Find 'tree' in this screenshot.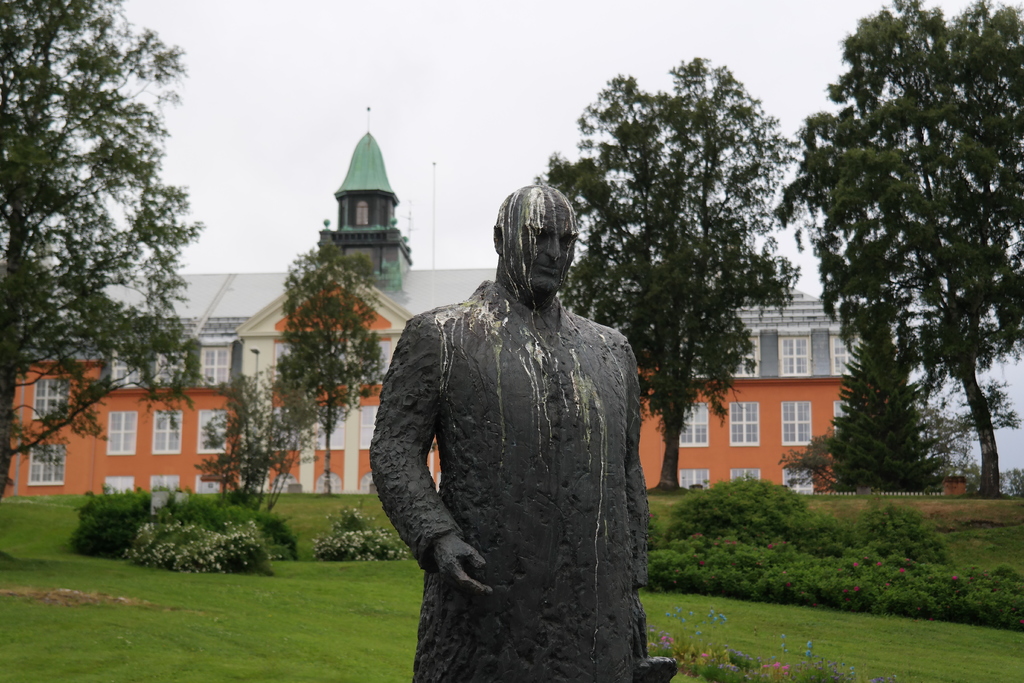
The bounding box for 'tree' is box=[198, 367, 304, 496].
